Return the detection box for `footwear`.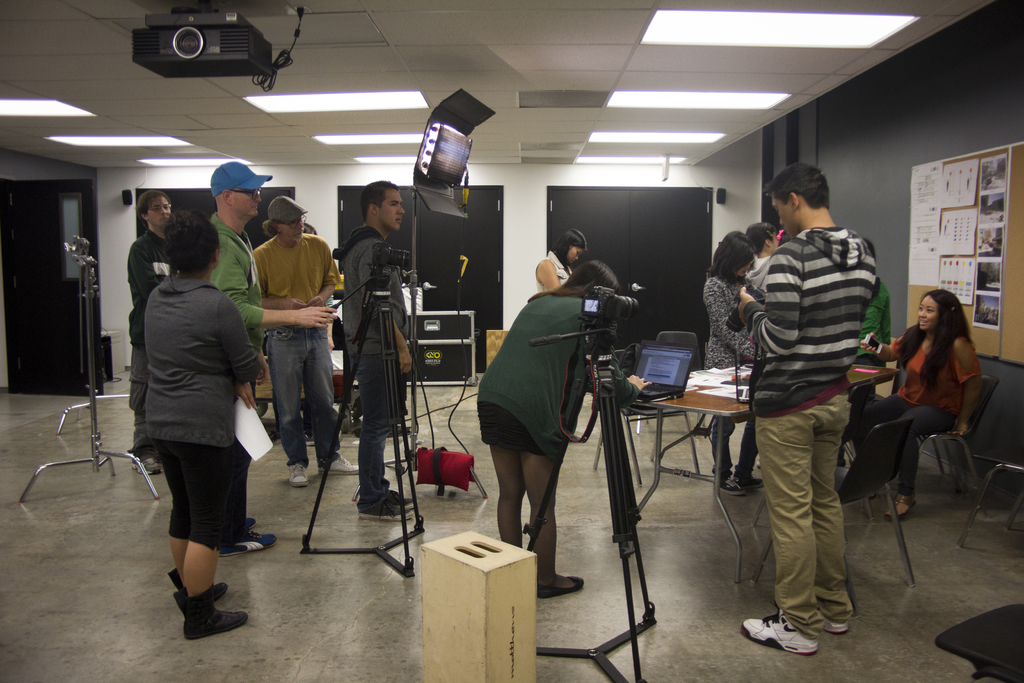
[left=721, top=481, right=745, bottom=499].
